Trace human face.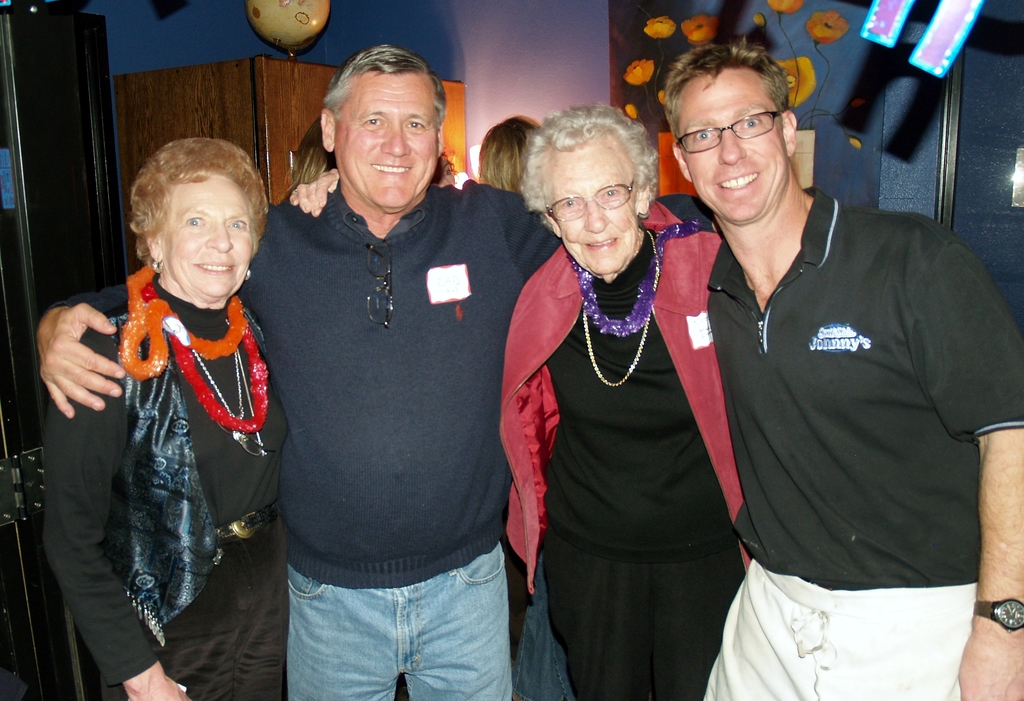
Traced to left=333, top=69, right=431, bottom=213.
